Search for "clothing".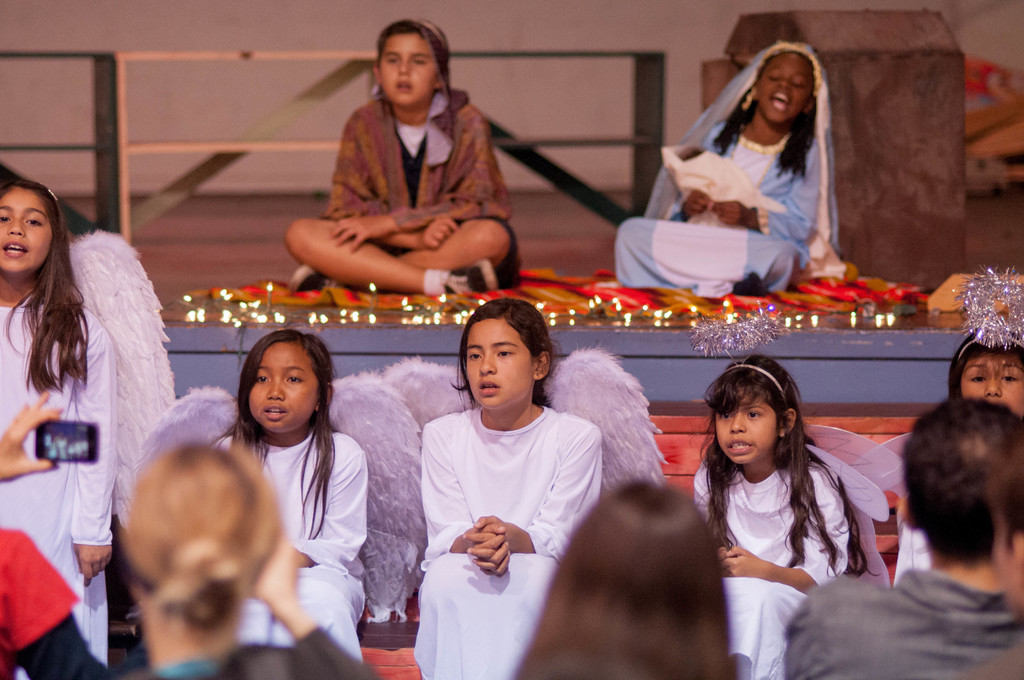
Found at BBox(413, 403, 604, 679).
